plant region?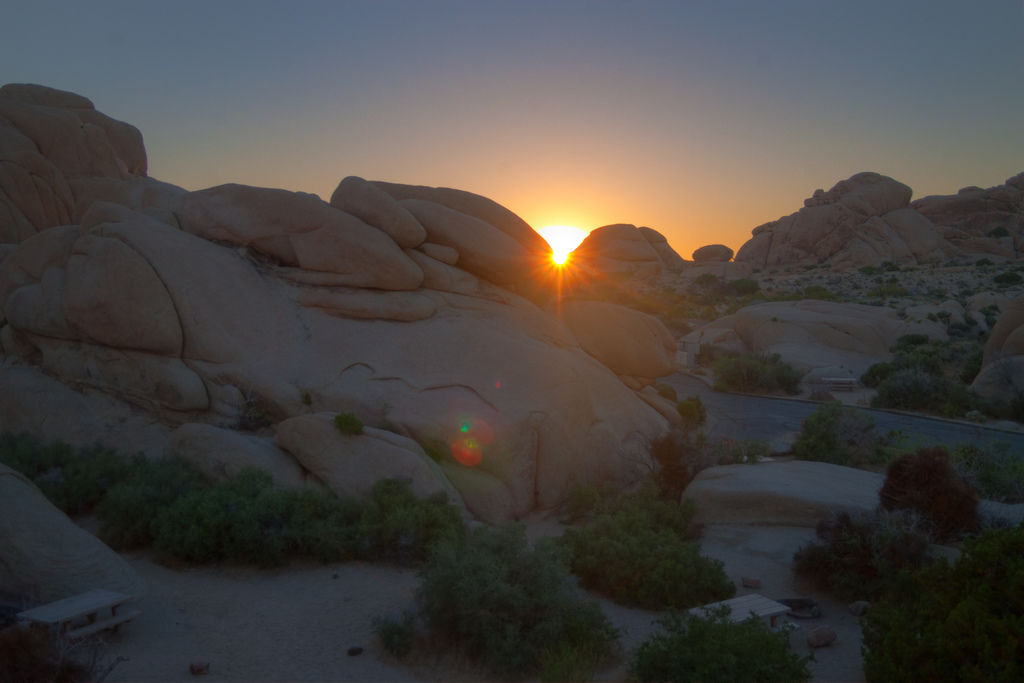
<region>887, 260, 900, 275</region>
